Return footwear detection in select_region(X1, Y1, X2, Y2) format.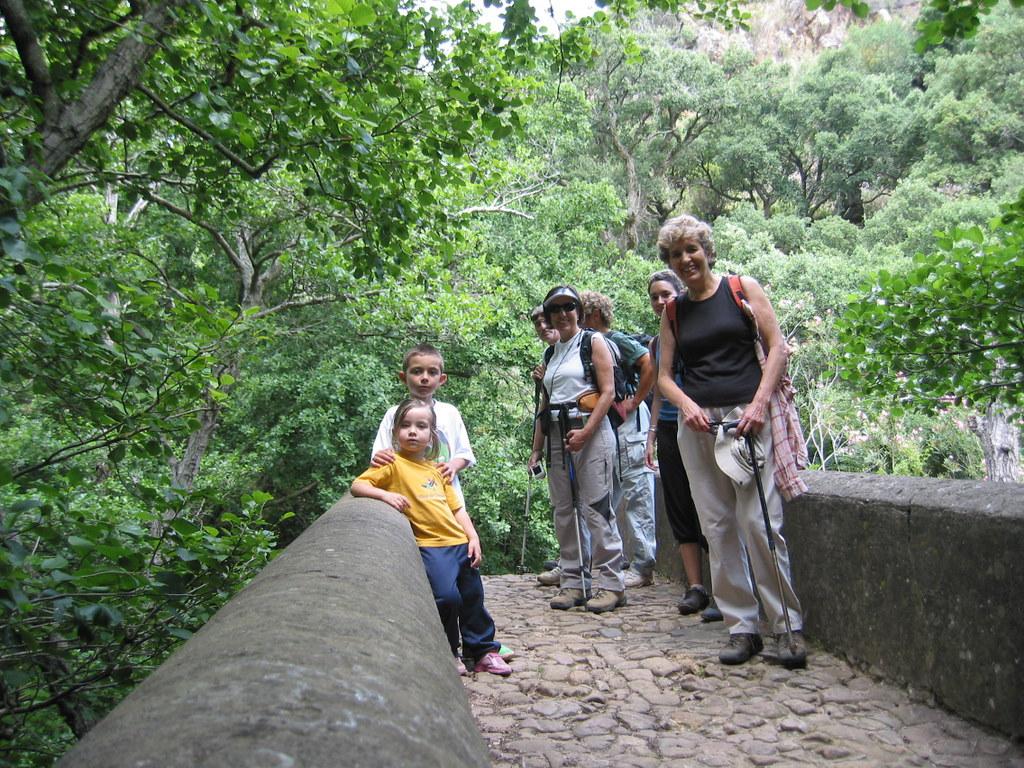
select_region(703, 594, 727, 624).
